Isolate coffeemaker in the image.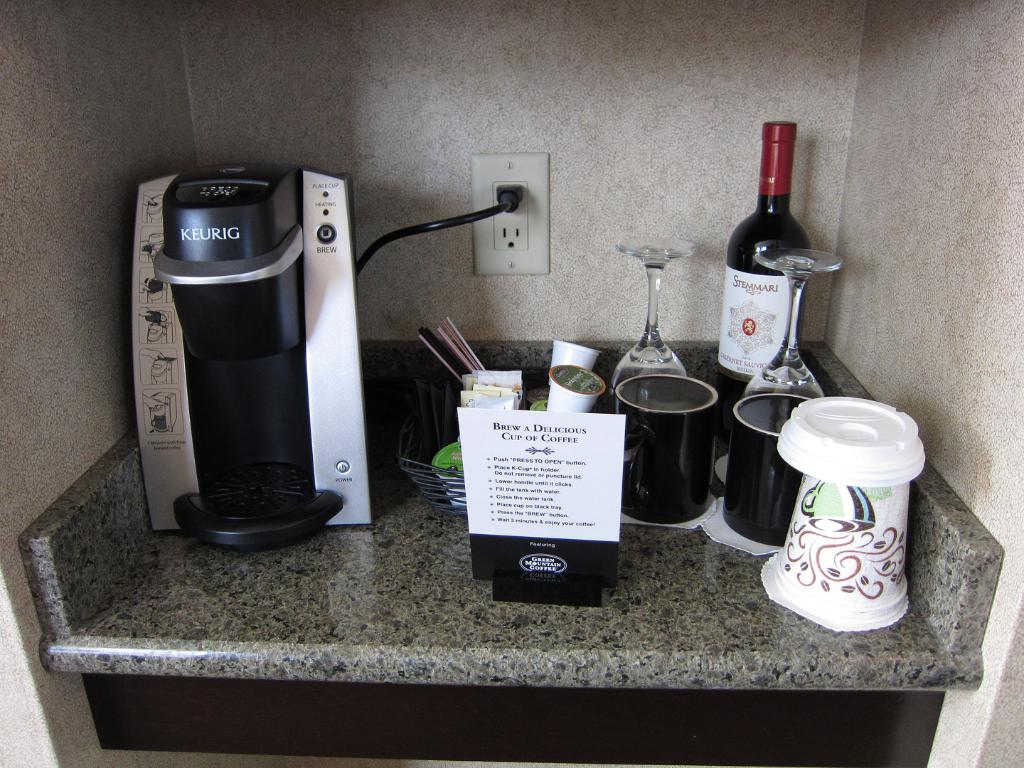
Isolated region: [x1=117, y1=137, x2=378, y2=556].
